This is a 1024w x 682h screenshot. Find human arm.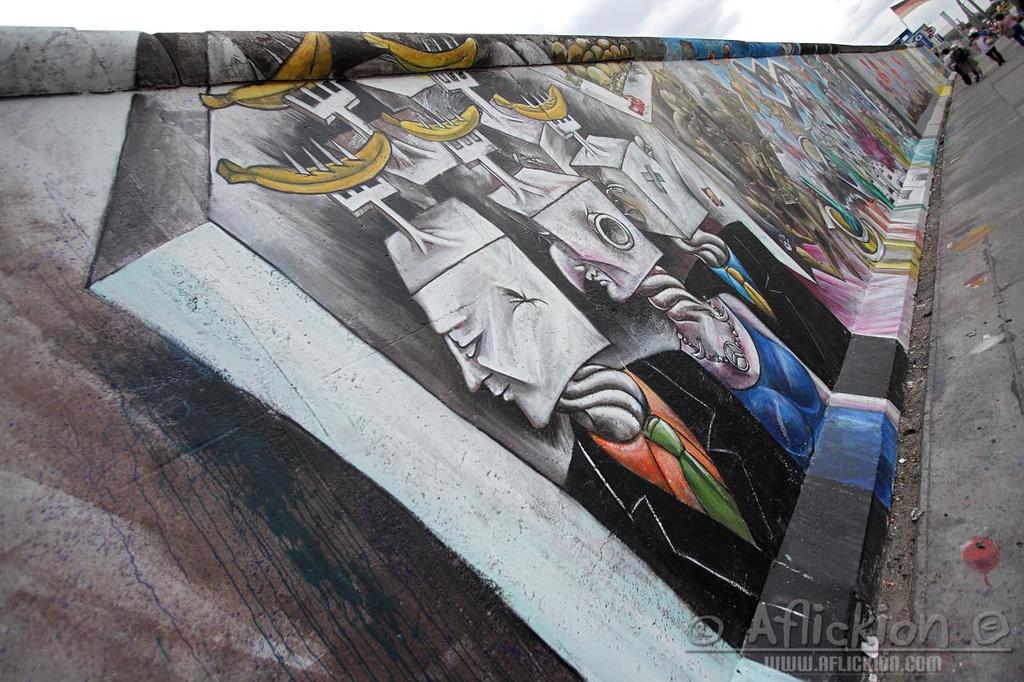
Bounding box: [1008,13,1020,19].
